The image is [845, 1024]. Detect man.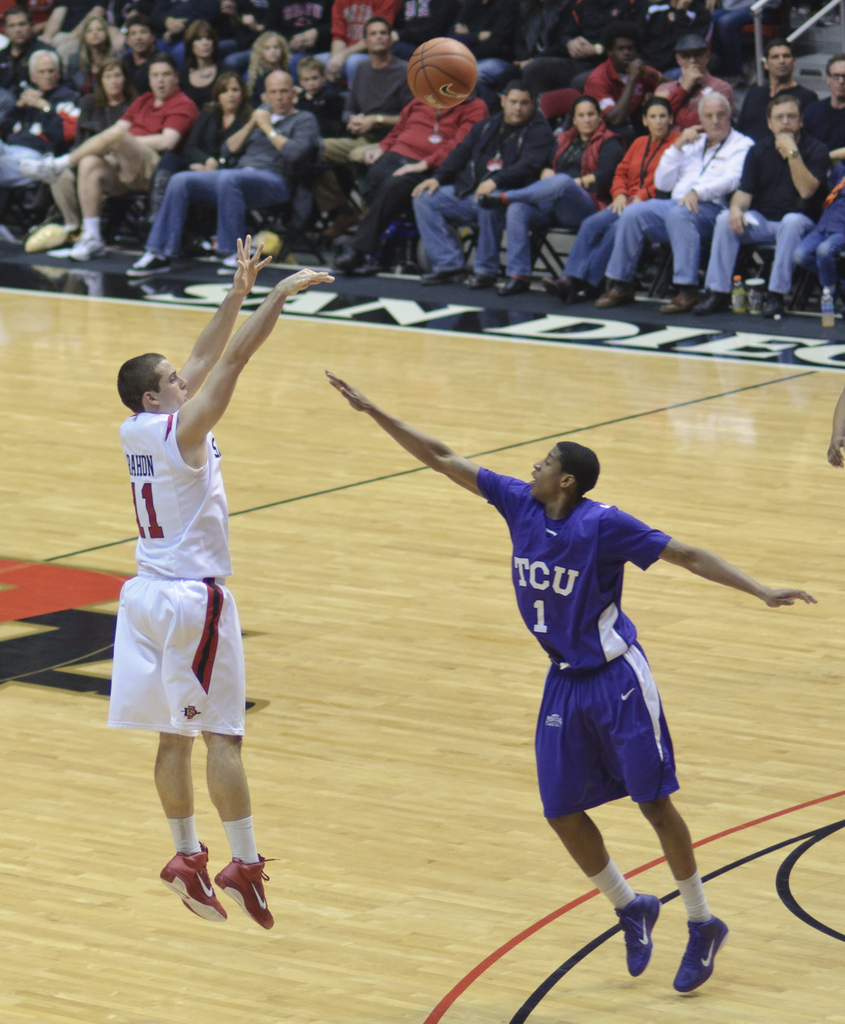
Detection: box(140, 76, 310, 286).
